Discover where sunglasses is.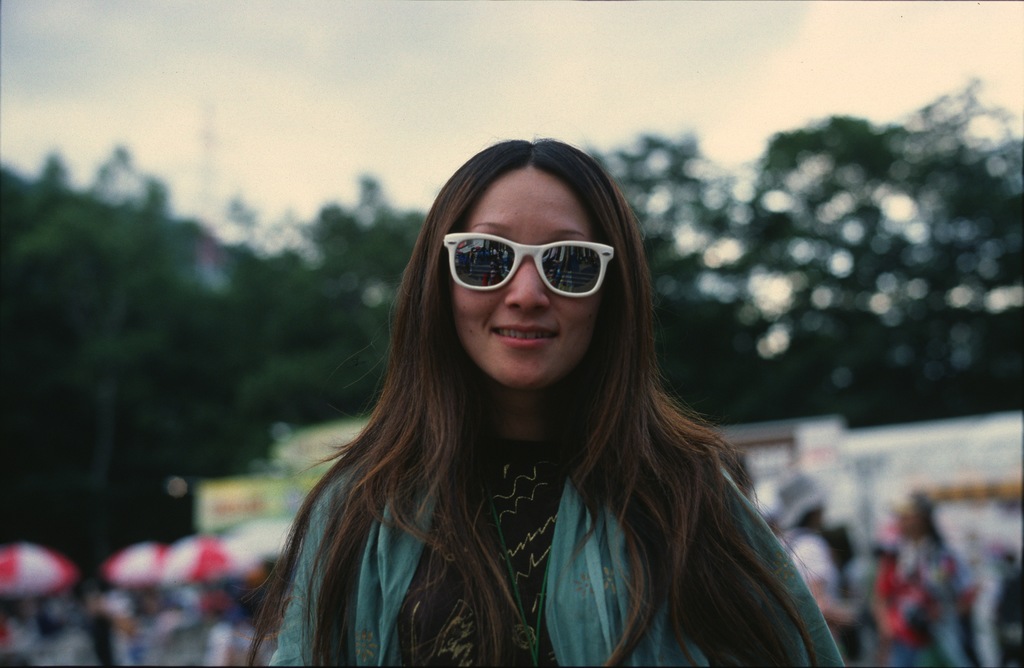
Discovered at Rect(442, 232, 611, 296).
